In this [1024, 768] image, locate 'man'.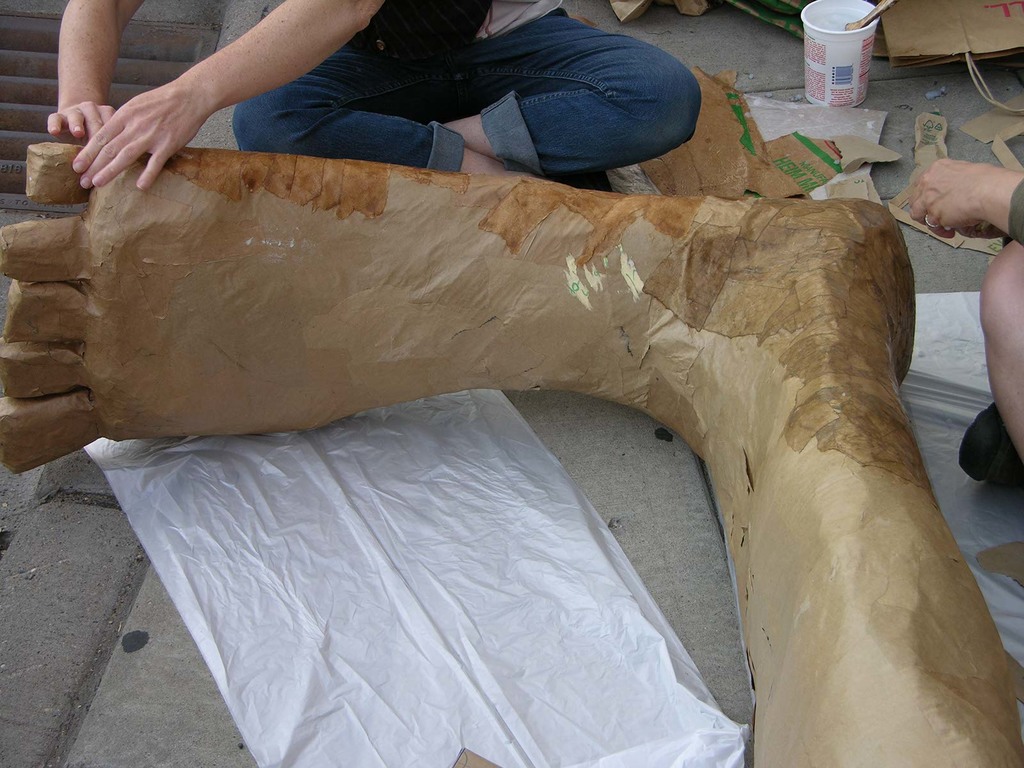
Bounding box: l=44, t=0, r=702, b=191.
